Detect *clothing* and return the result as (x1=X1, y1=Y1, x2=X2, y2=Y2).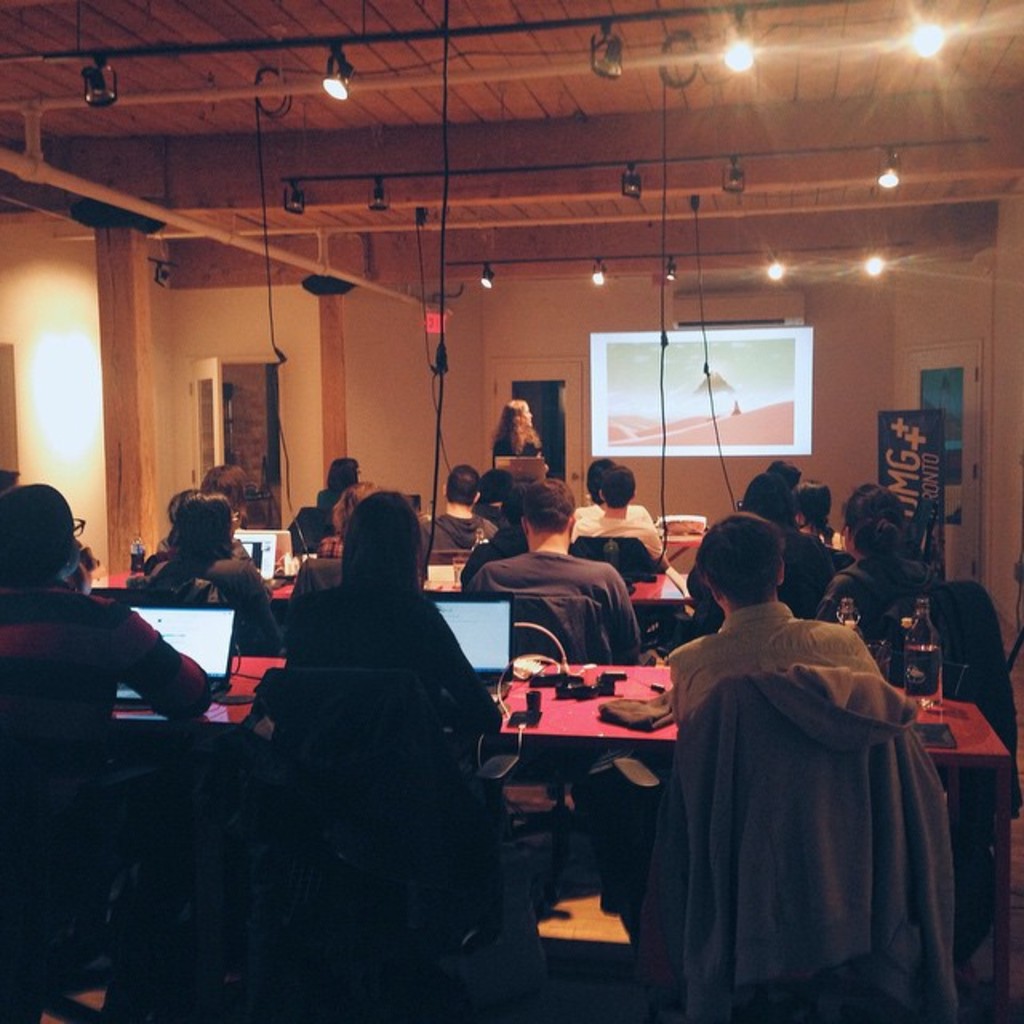
(x1=576, y1=518, x2=666, y2=558).
